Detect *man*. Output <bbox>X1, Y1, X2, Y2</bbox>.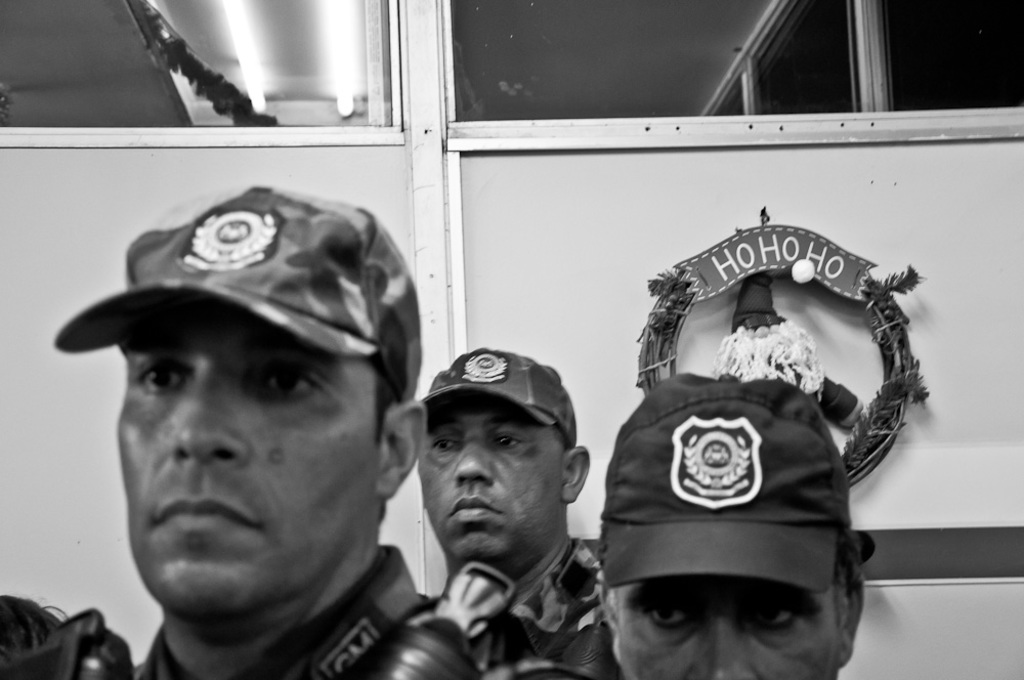
<bbox>406, 340, 614, 679</bbox>.
